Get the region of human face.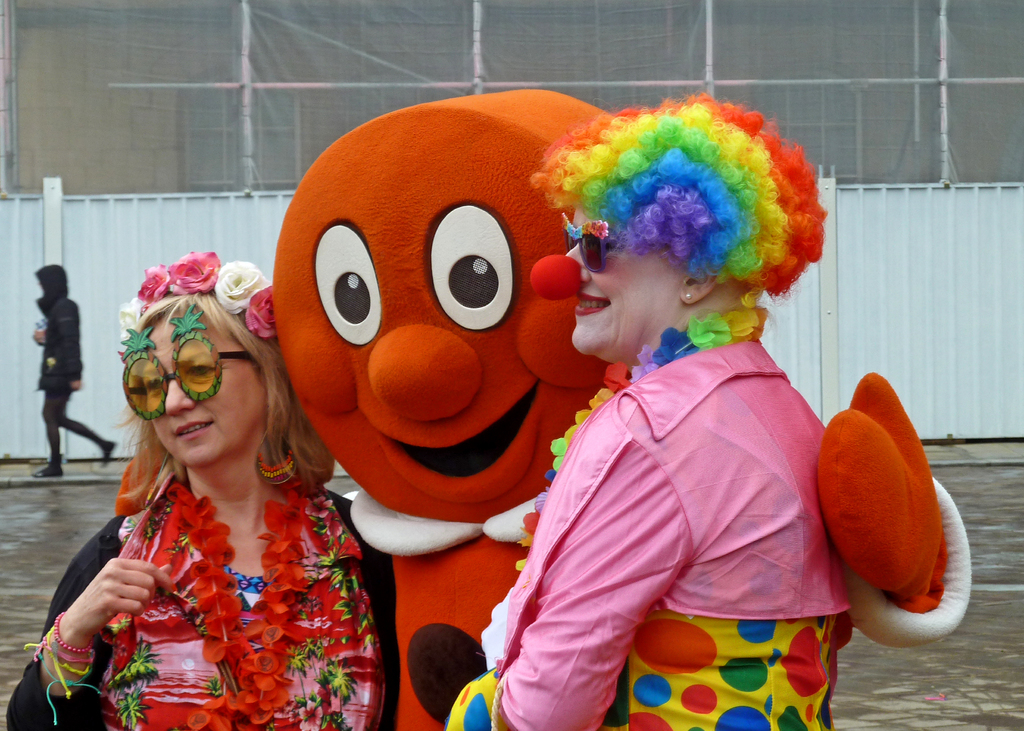
136:308:268:467.
